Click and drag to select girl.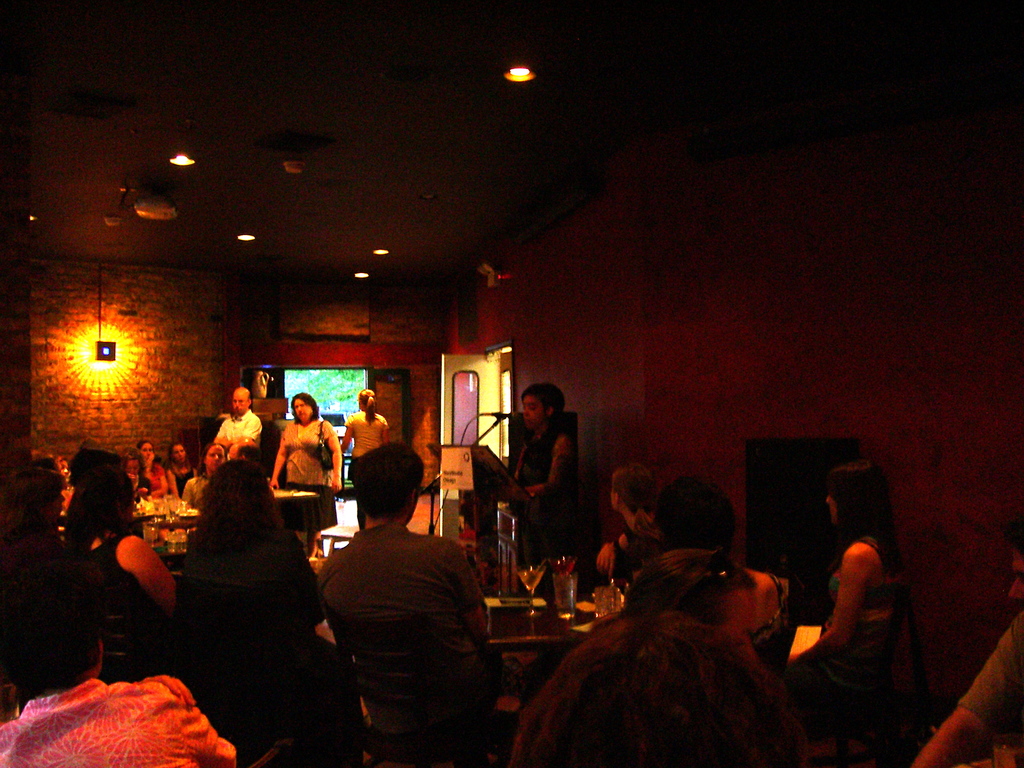
Selection: {"x1": 132, "y1": 438, "x2": 168, "y2": 492}.
